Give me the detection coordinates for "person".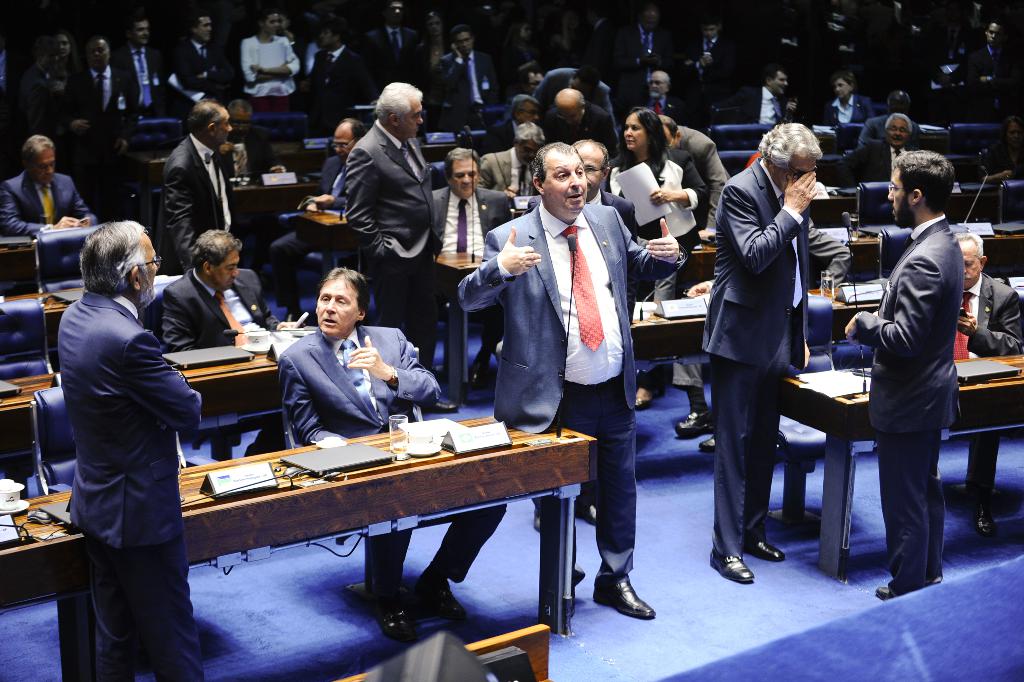
l=653, t=113, r=726, b=240.
